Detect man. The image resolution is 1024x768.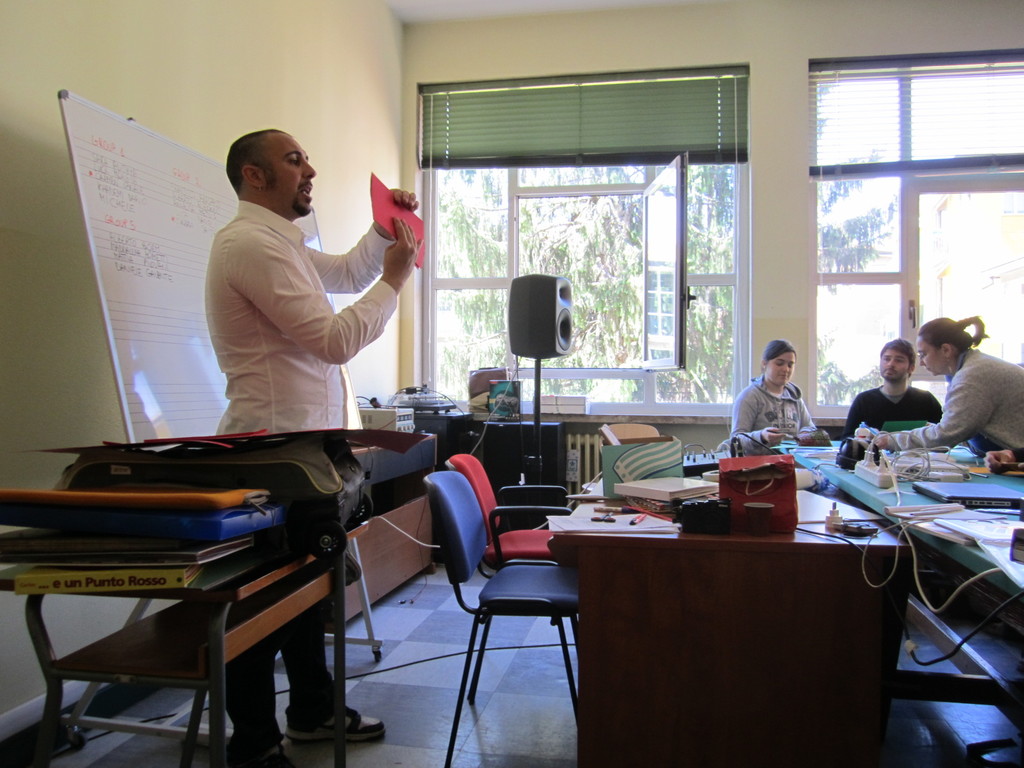
[202,129,425,767].
